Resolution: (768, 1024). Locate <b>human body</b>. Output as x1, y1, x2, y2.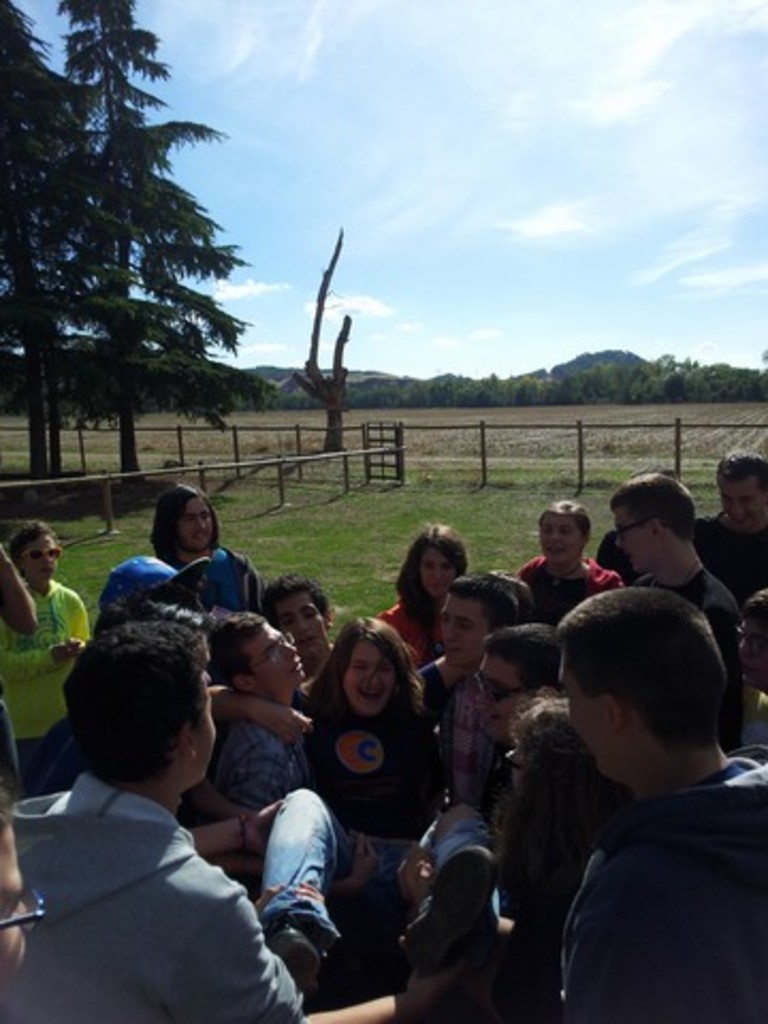
525, 555, 625, 619.
